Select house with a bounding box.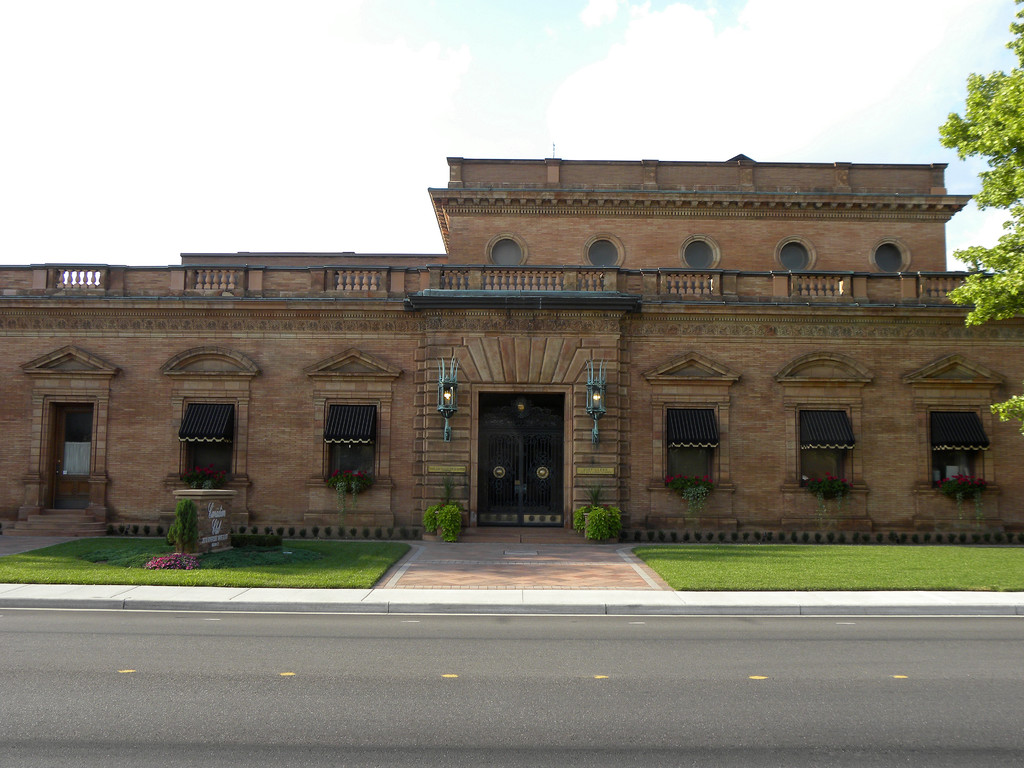
(left=420, top=161, right=639, bottom=528).
